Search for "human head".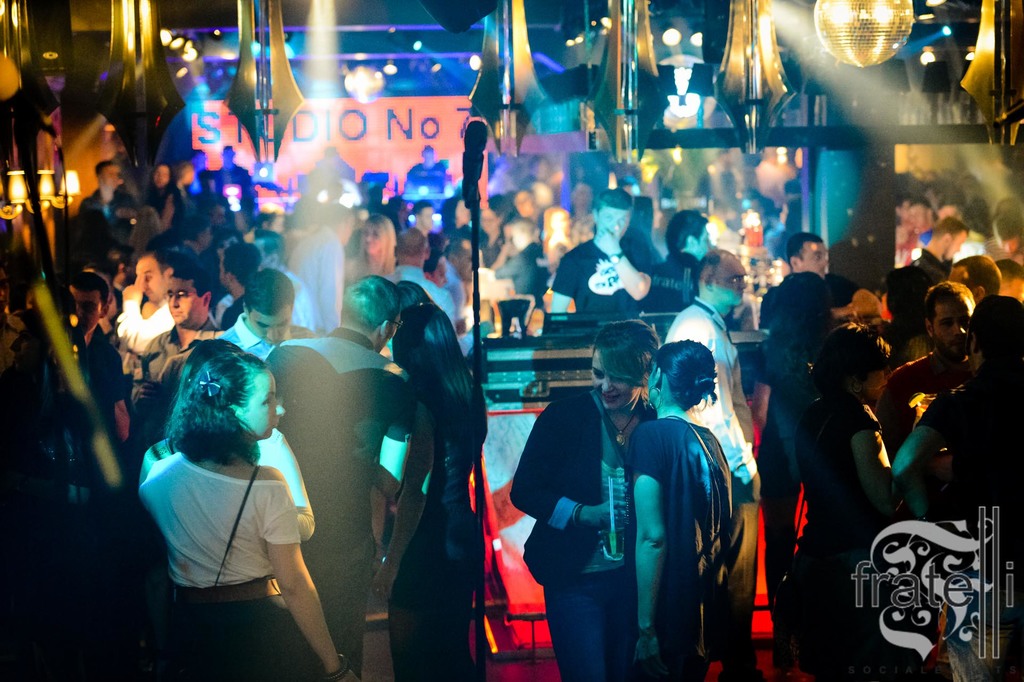
Found at x1=134, y1=253, x2=176, y2=304.
